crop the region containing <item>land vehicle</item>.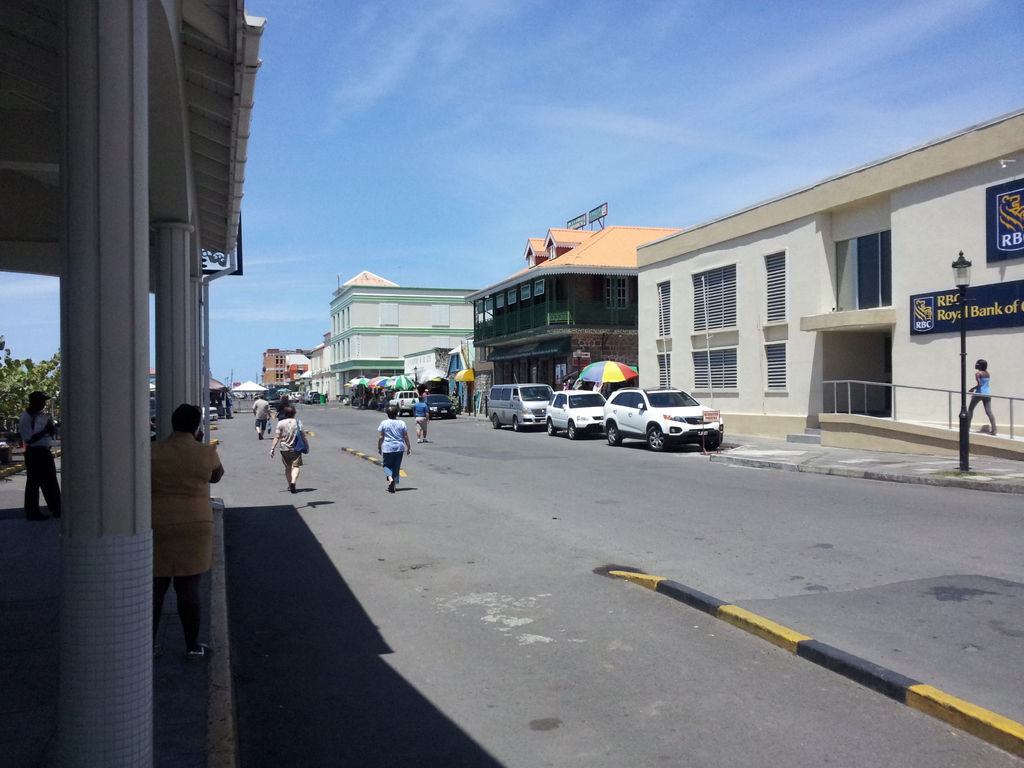
Crop region: (x1=589, y1=384, x2=724, y2=458).
